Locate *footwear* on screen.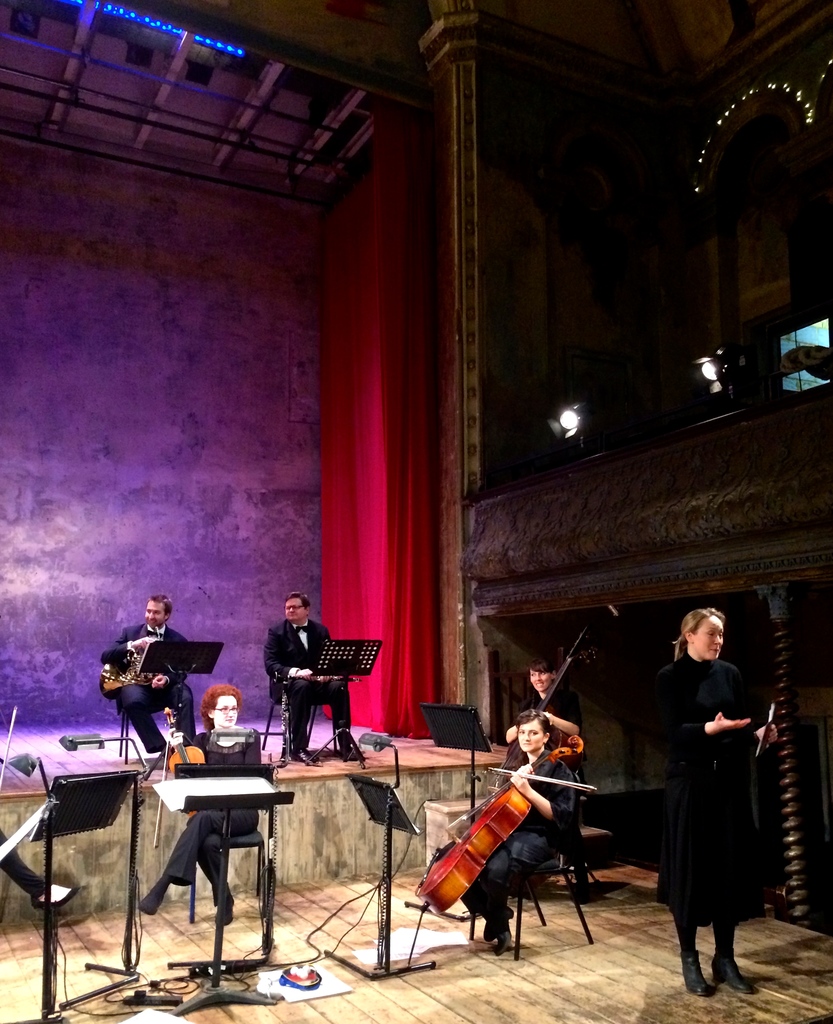
On screen at [left=682, top=954, right=715, bottom=998].
